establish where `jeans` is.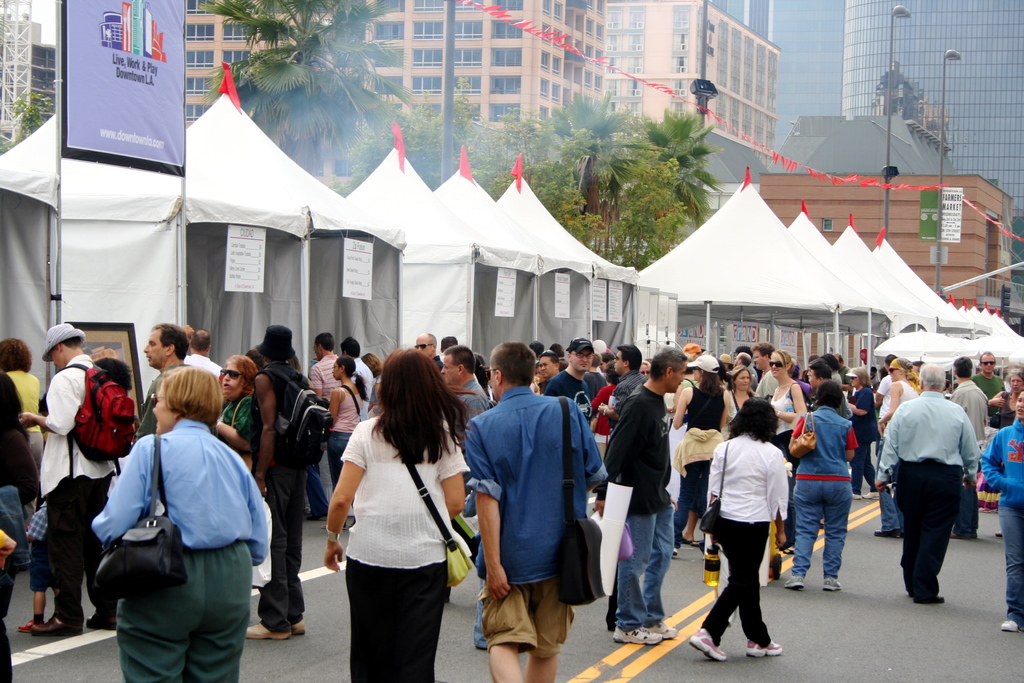
Established at BBox(1000, 505, 1023, 630).
